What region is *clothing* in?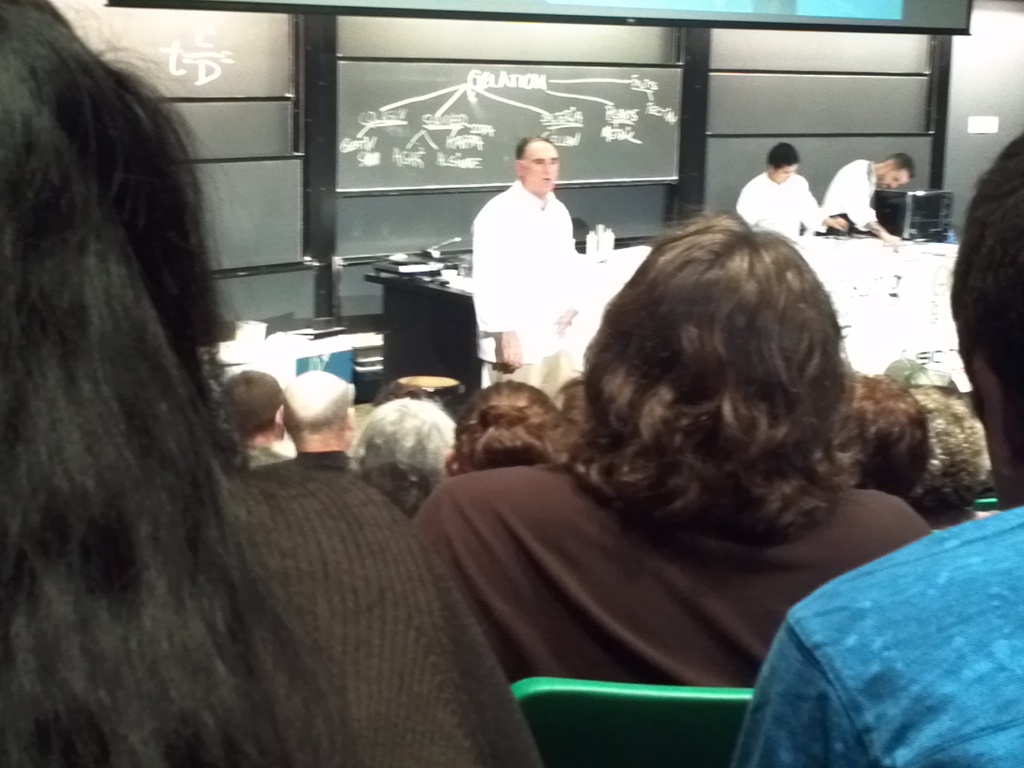
[left=826, top=150, right=884, bottom=230].
